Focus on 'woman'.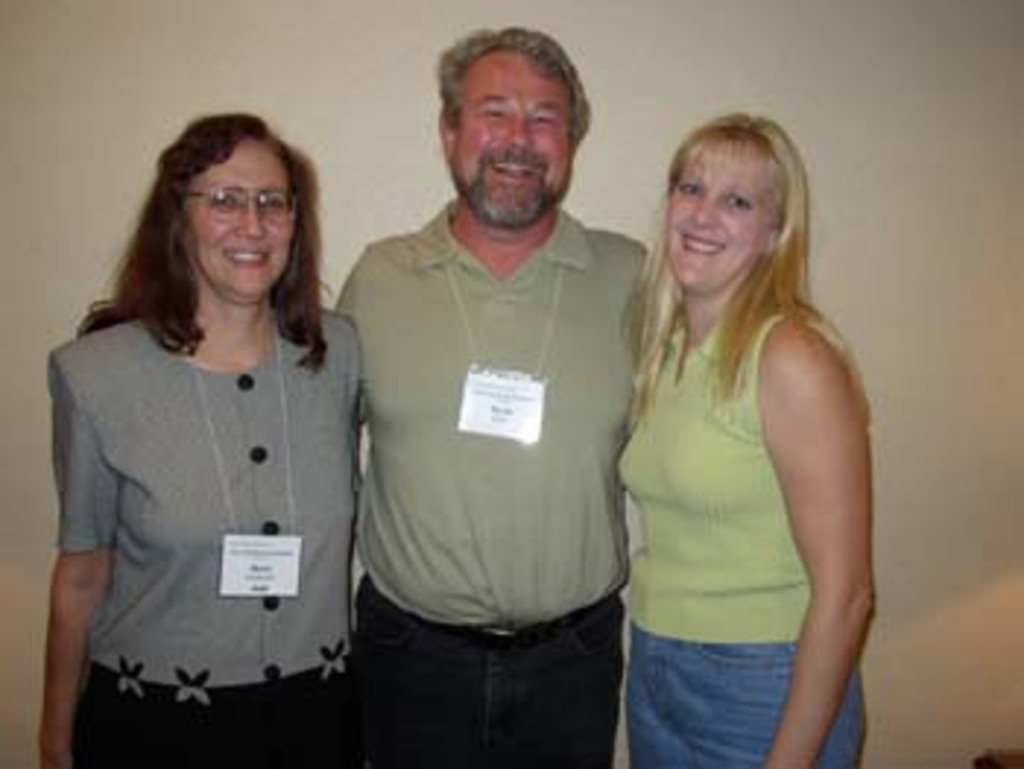
Focused at locate(26, 117, 383, 751).
